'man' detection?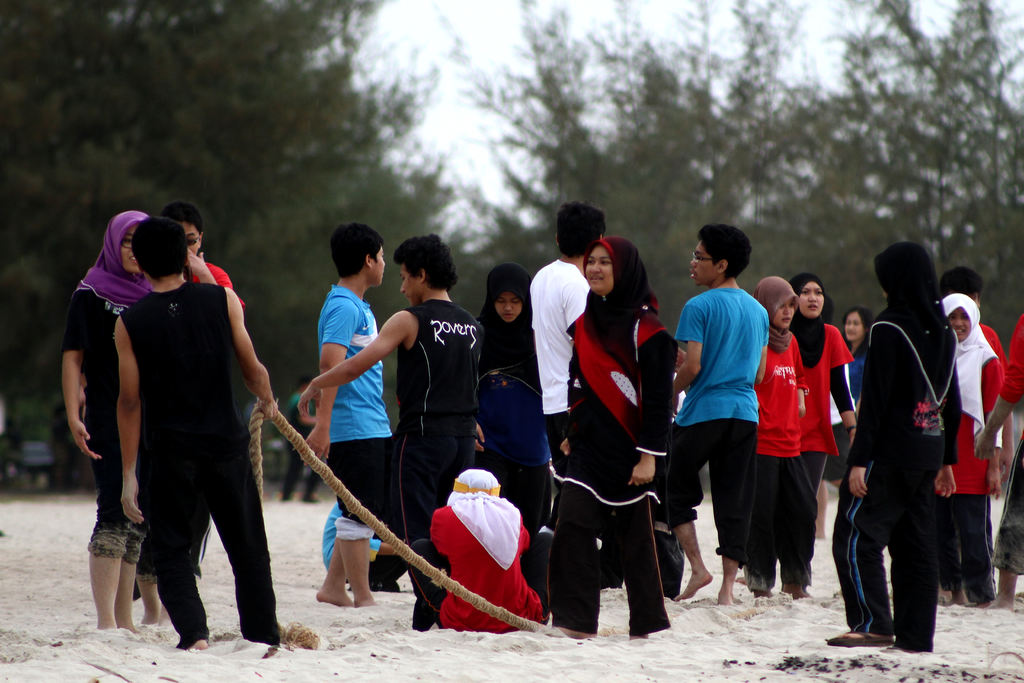
[left=667, top=233, right=756, bottom=634]
